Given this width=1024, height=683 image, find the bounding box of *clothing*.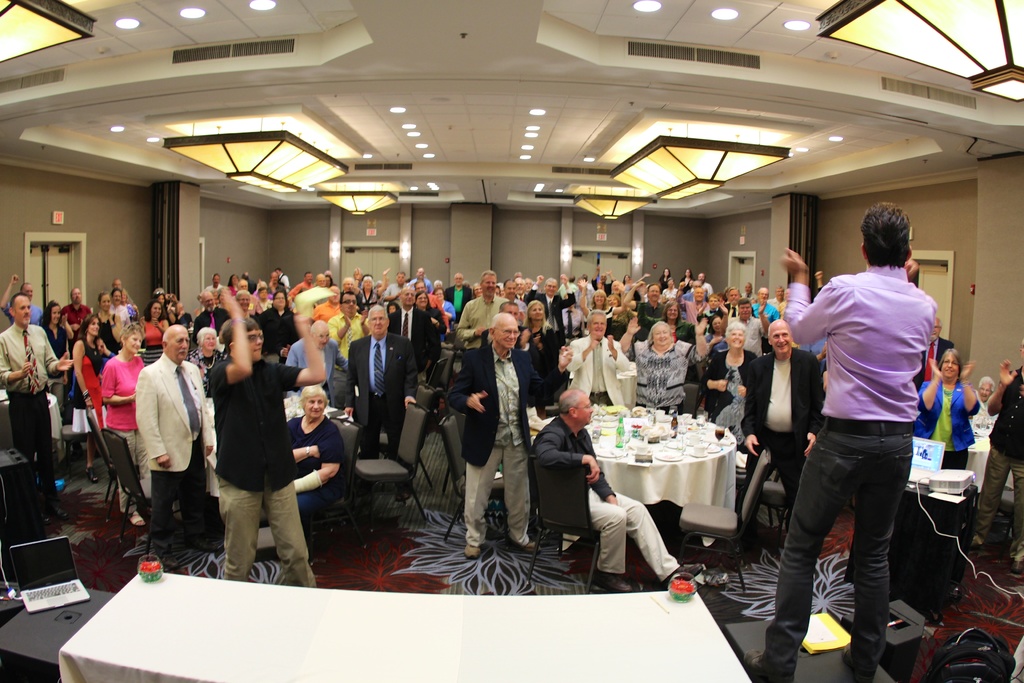
[x1=0, y1=323, x2=60, y2=527].
